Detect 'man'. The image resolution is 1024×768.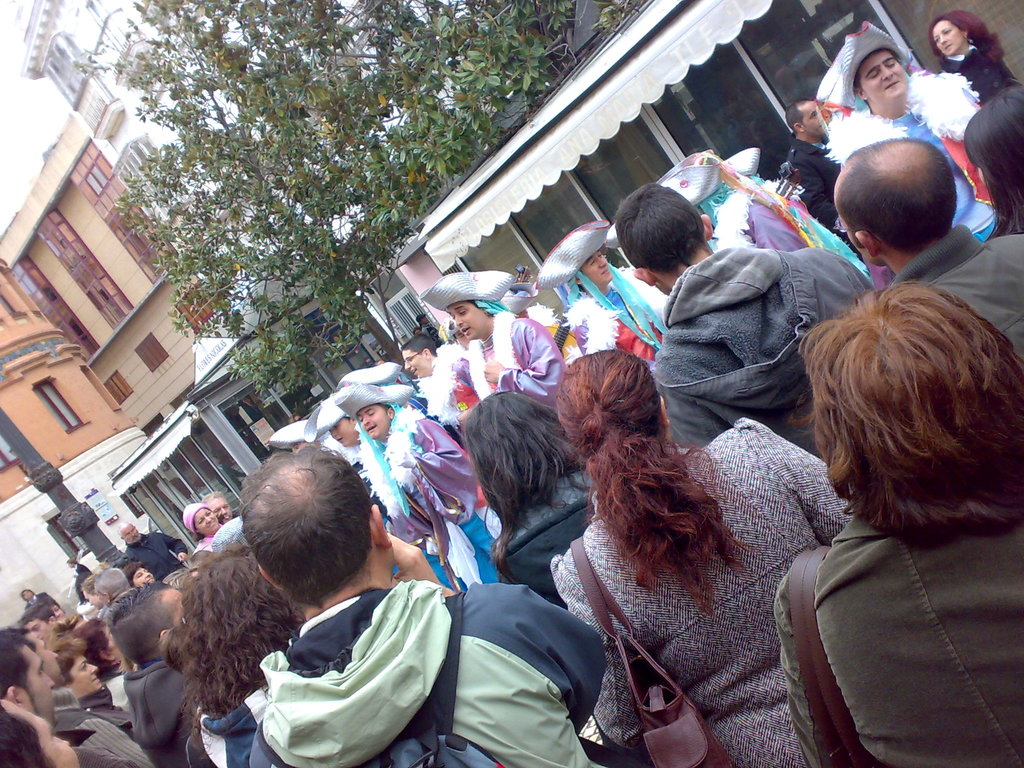
bbox=[120, 581, 182, 764].
